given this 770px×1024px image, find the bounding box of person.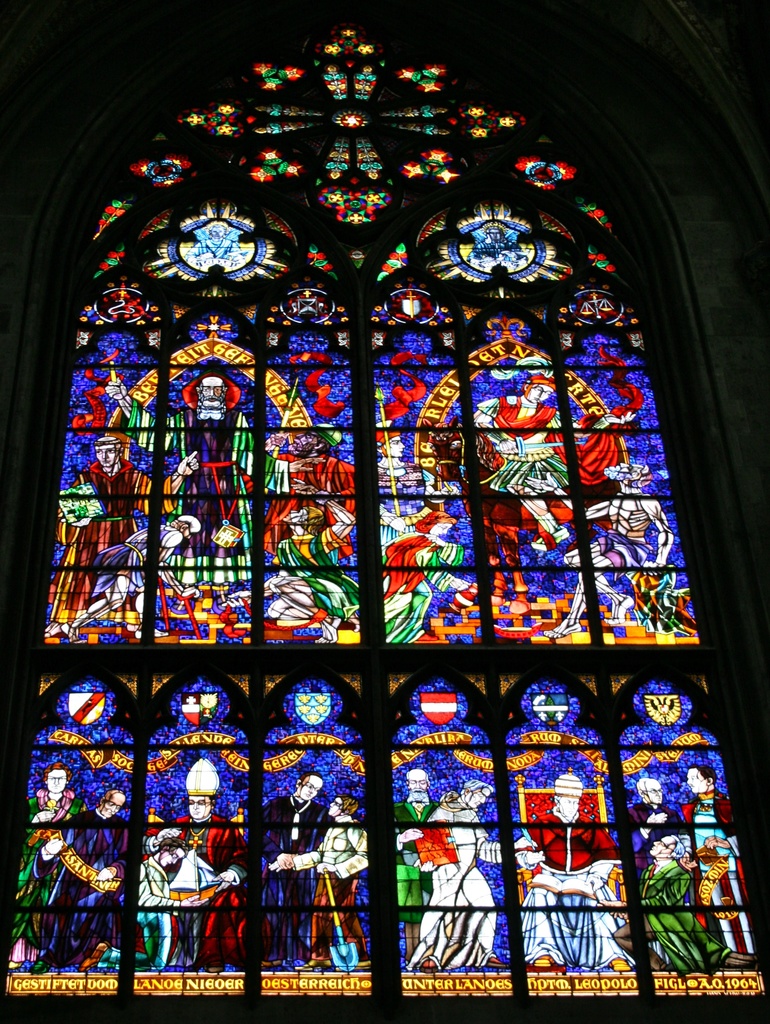
(403,773,511,975).
